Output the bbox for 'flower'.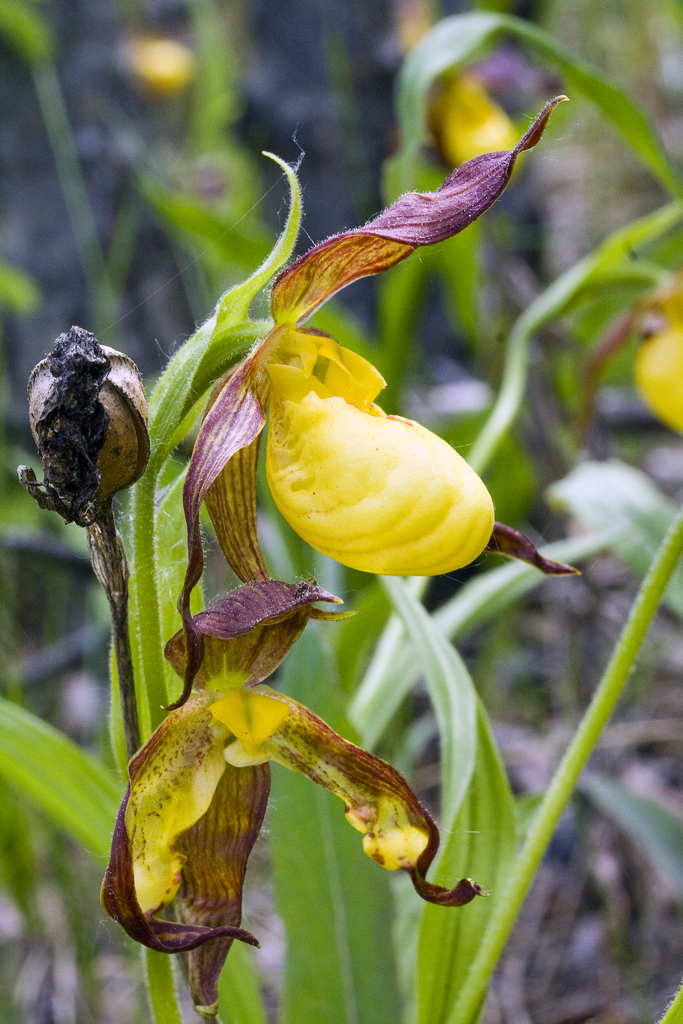
BBox(103, 499, 461, 943).
